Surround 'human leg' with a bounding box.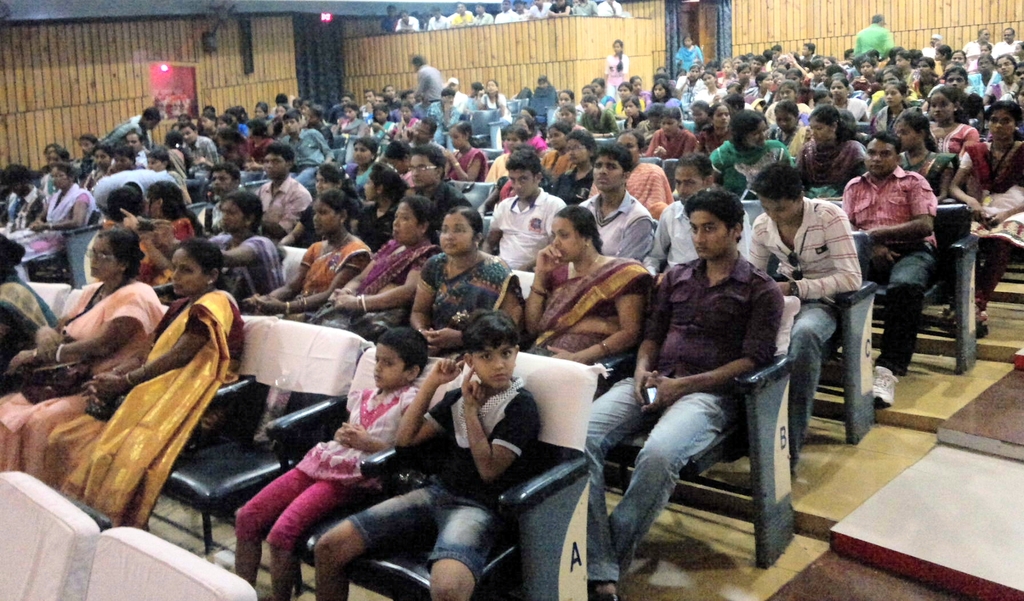
13, 238, 63, 282.
